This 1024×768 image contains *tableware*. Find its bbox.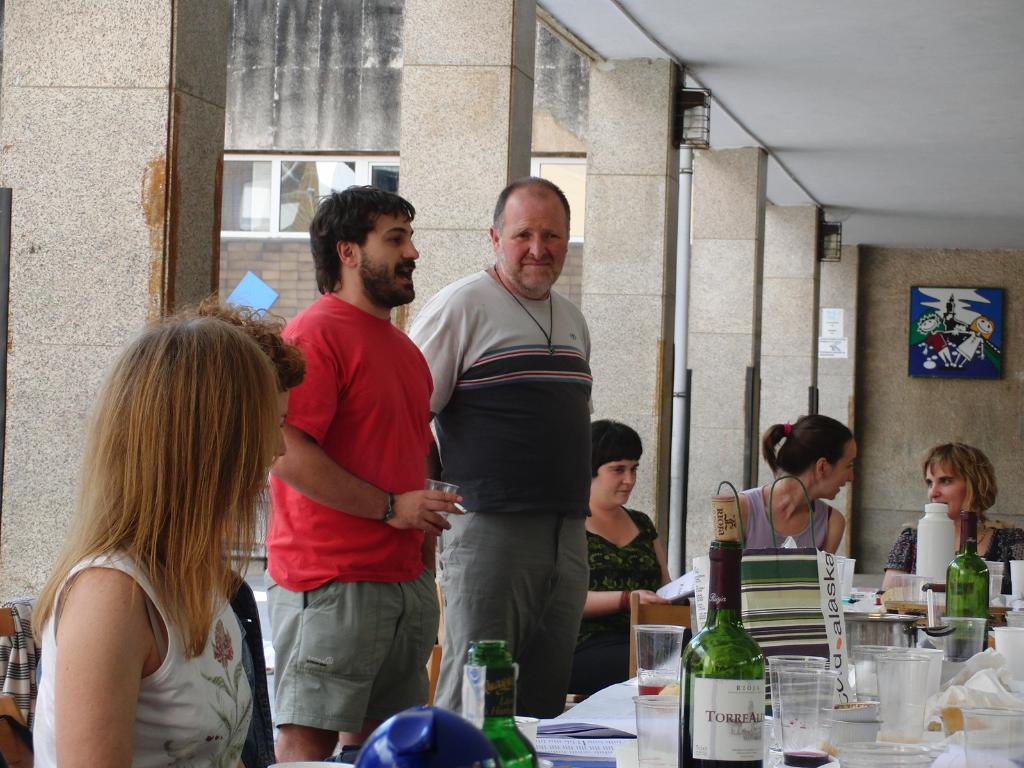
[x1=768, y1=653, x2=829, y2=758].
